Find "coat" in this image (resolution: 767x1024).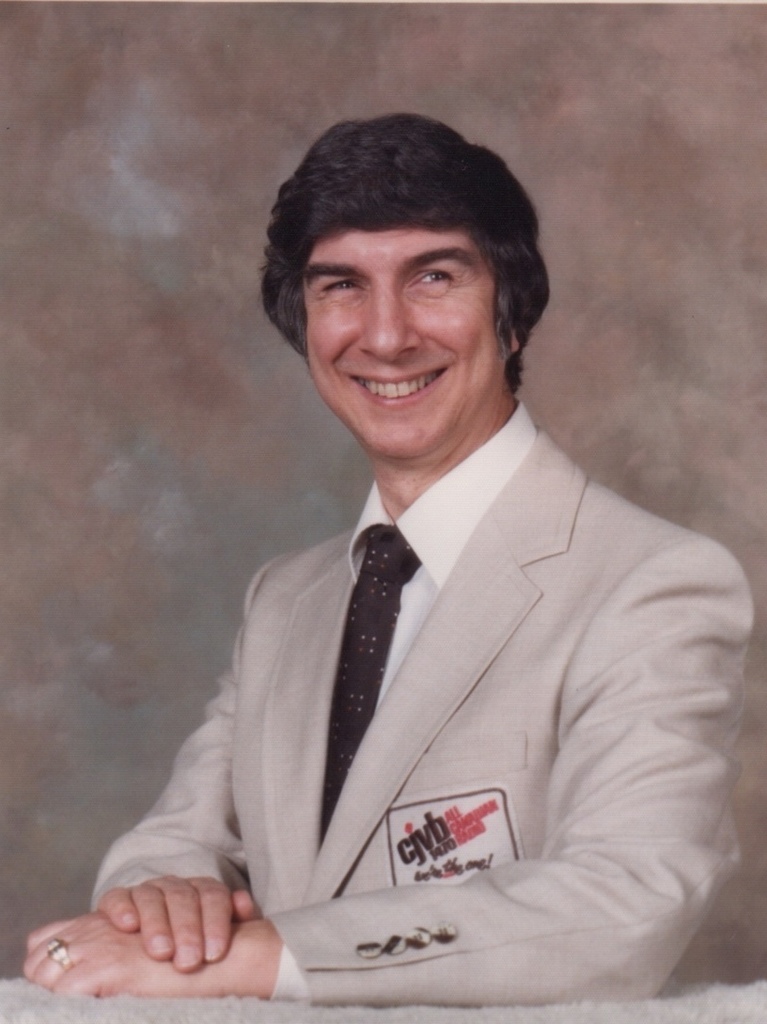
{"x1": 96, "y1": 425, "x2": 750, "y2": 997}.
